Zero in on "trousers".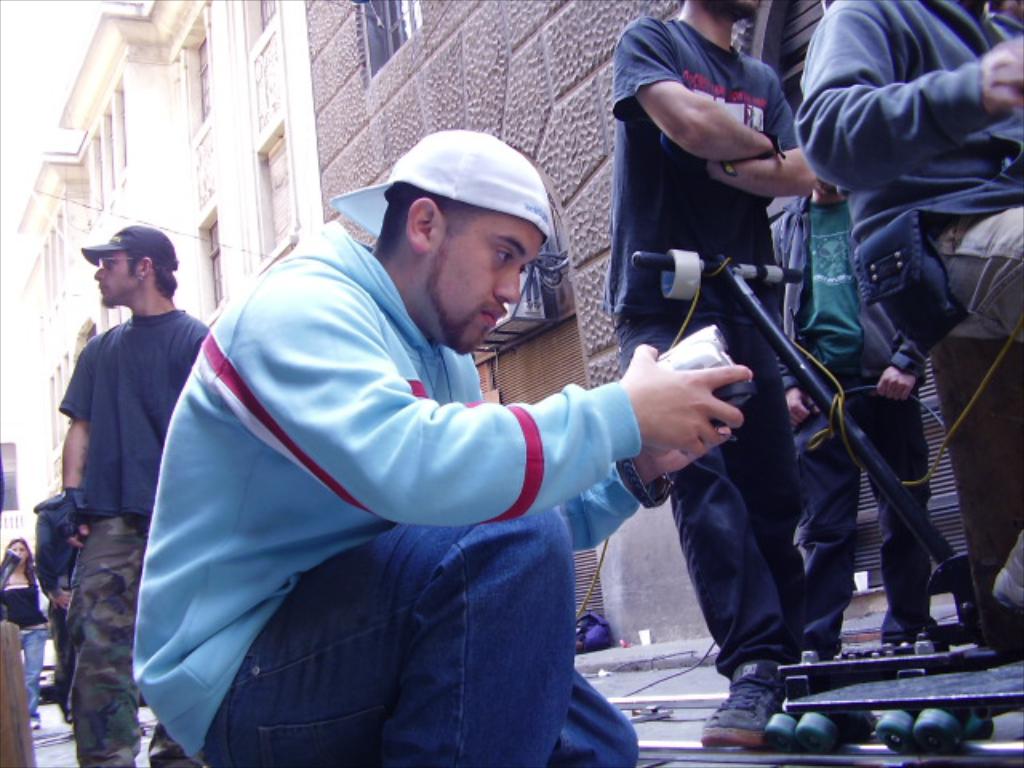
Zeroed in: [61, 515, 198, 766].
